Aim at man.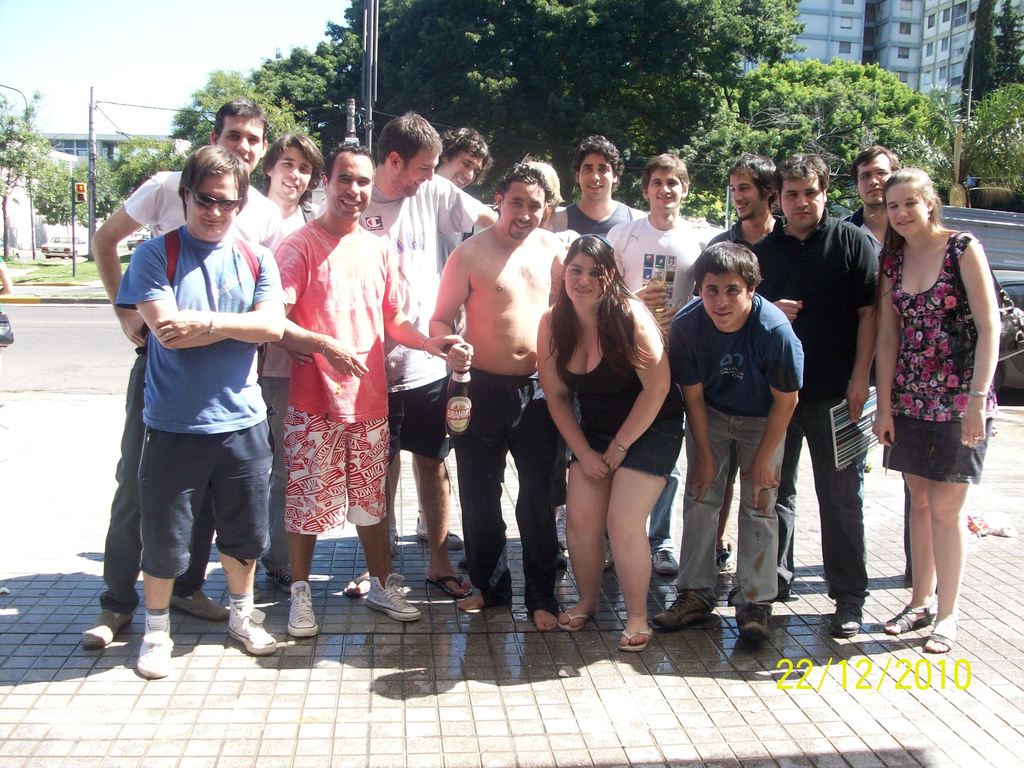
Aimed at l=695, t=155, r=782, b=575.
